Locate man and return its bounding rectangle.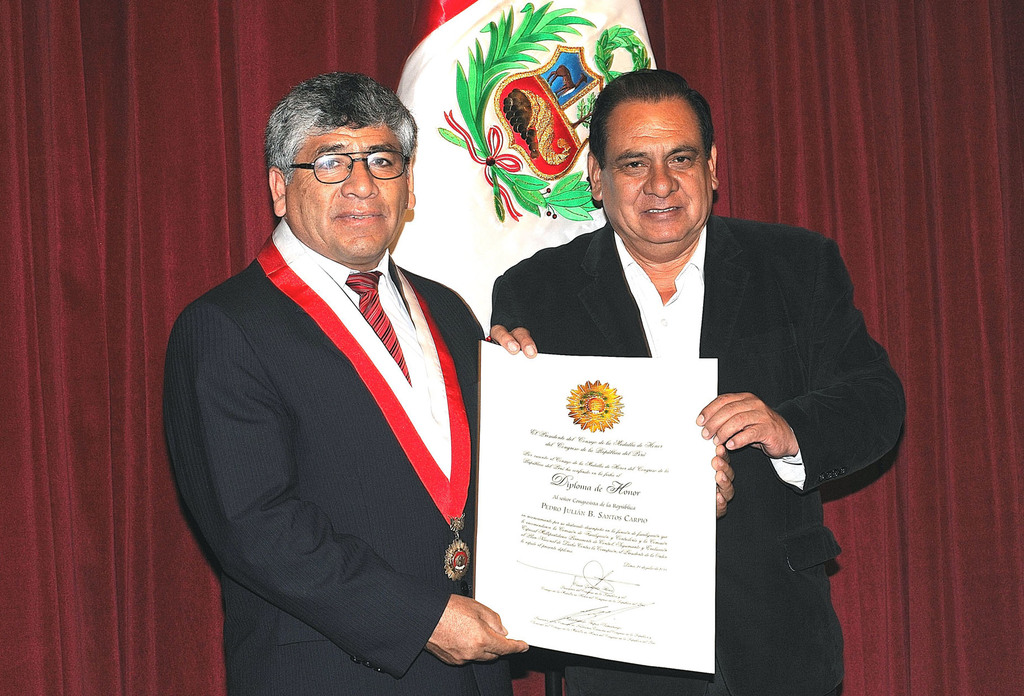
l=483, t=68, r=905, b=695.
